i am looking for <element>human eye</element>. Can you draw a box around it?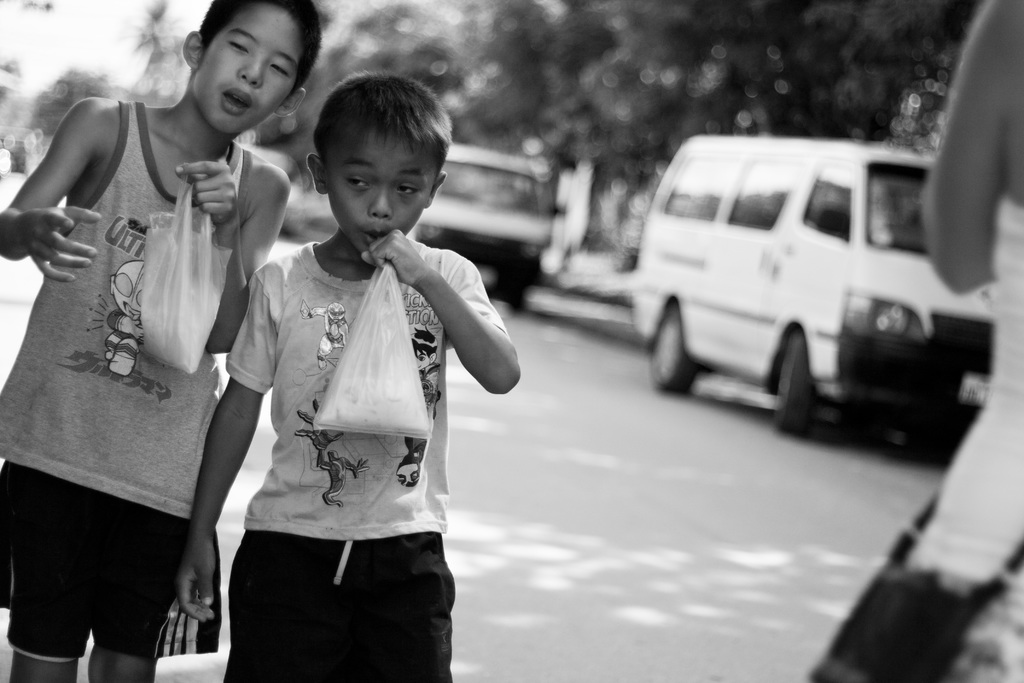
Sure, the bounding box is crop(225, 39, 250, 56).
